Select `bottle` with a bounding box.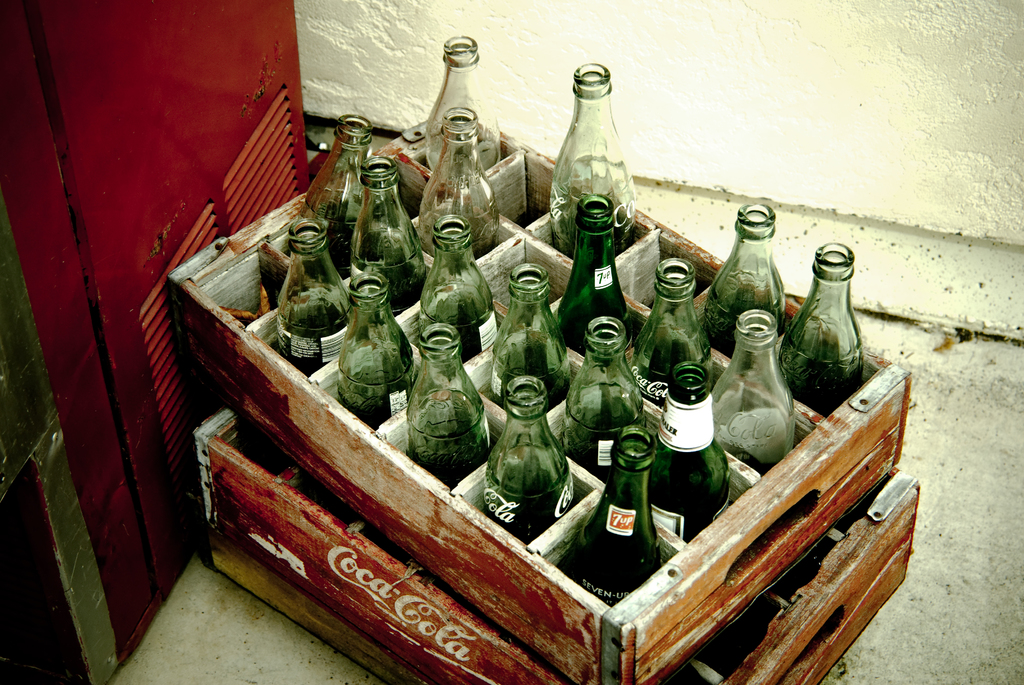
rect(545, 60, 637, 264).
